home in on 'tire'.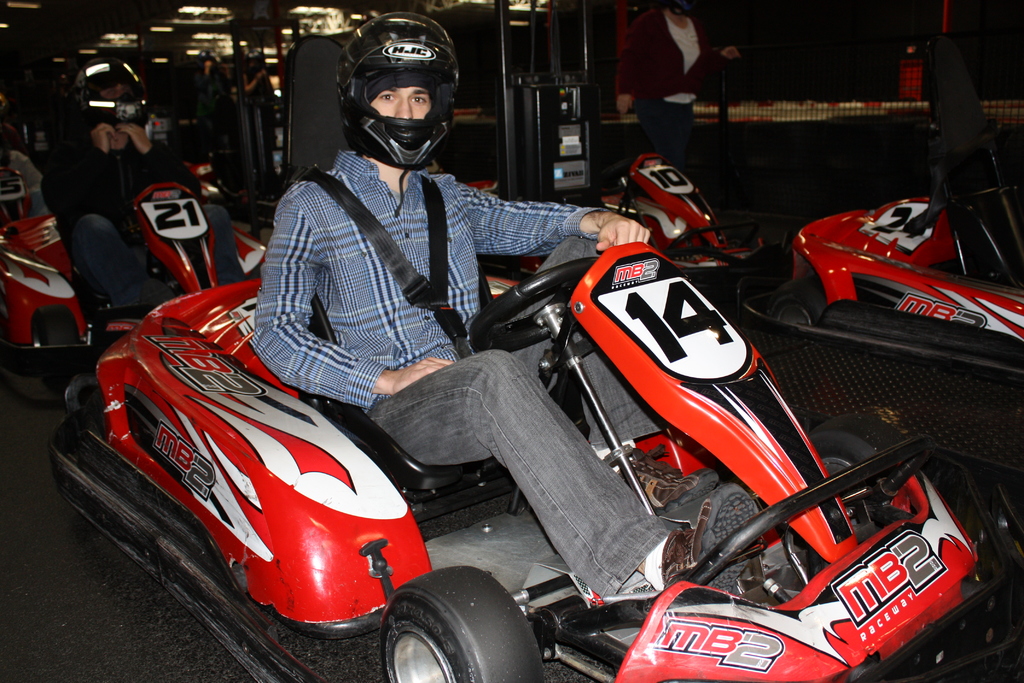
Homed in at [left=35, top=305, right=91, bottom=397].
